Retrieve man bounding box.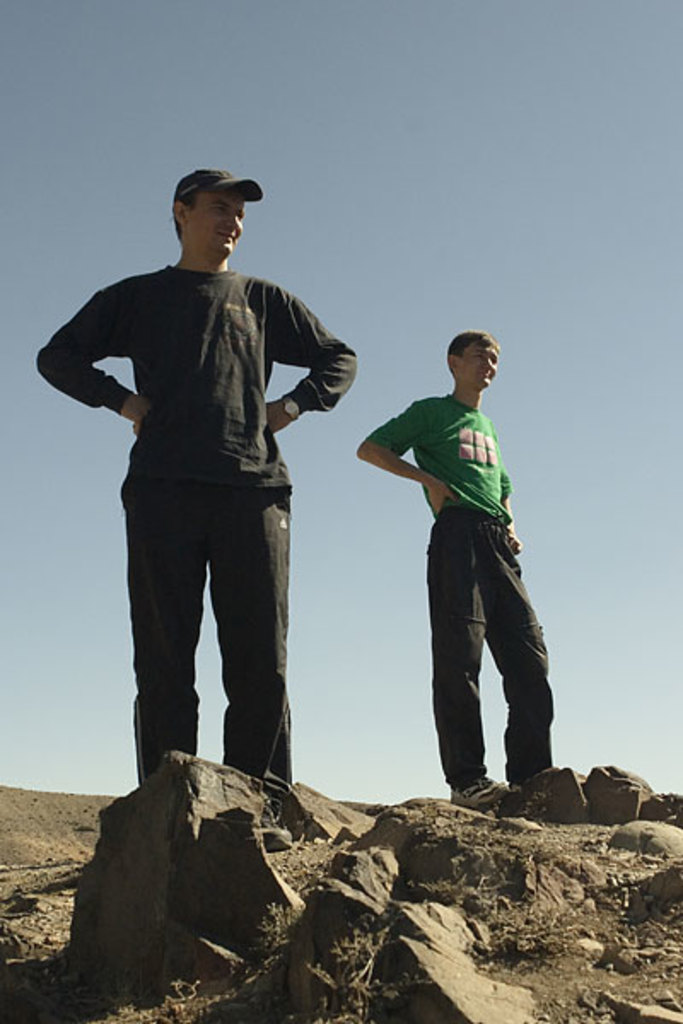
Bounding box: x1=355 y1=329 x2=565 y2=814.
